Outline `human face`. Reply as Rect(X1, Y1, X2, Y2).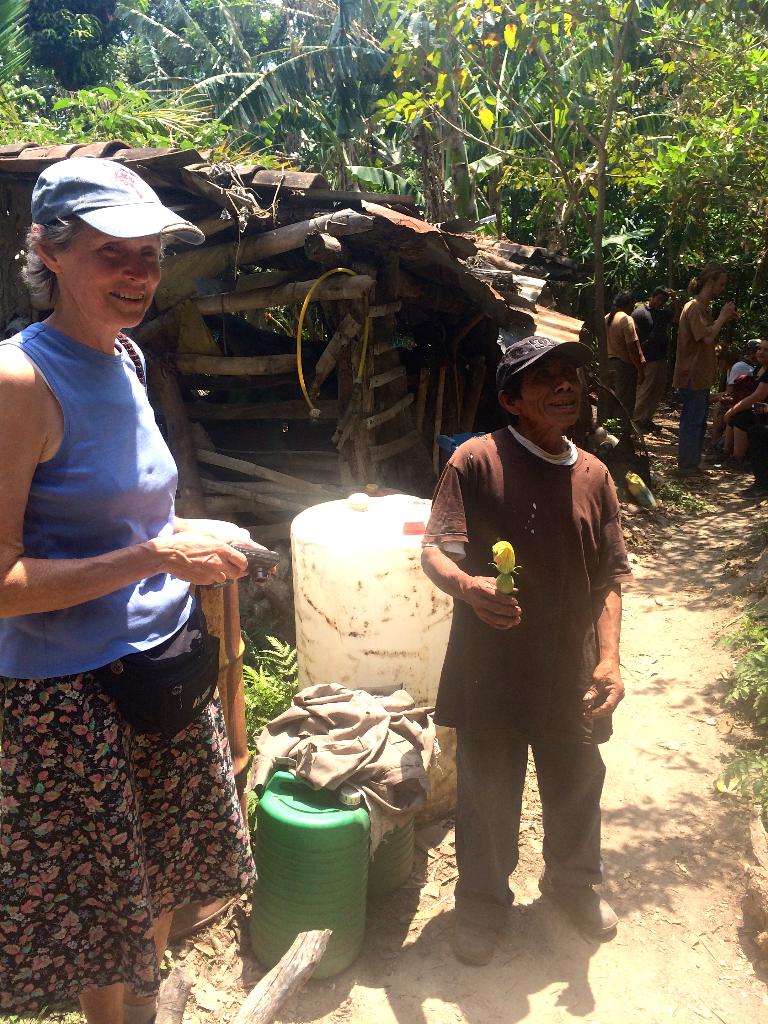
Rect(755, 339, 767, 364).
